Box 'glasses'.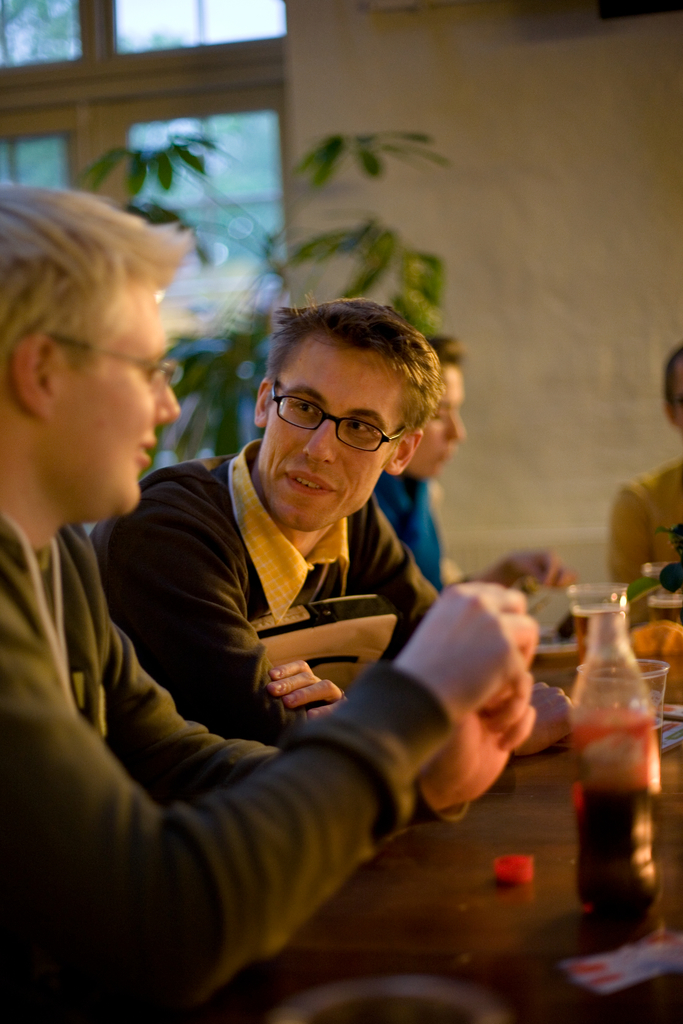
locate(263, 374, 424, 460).
